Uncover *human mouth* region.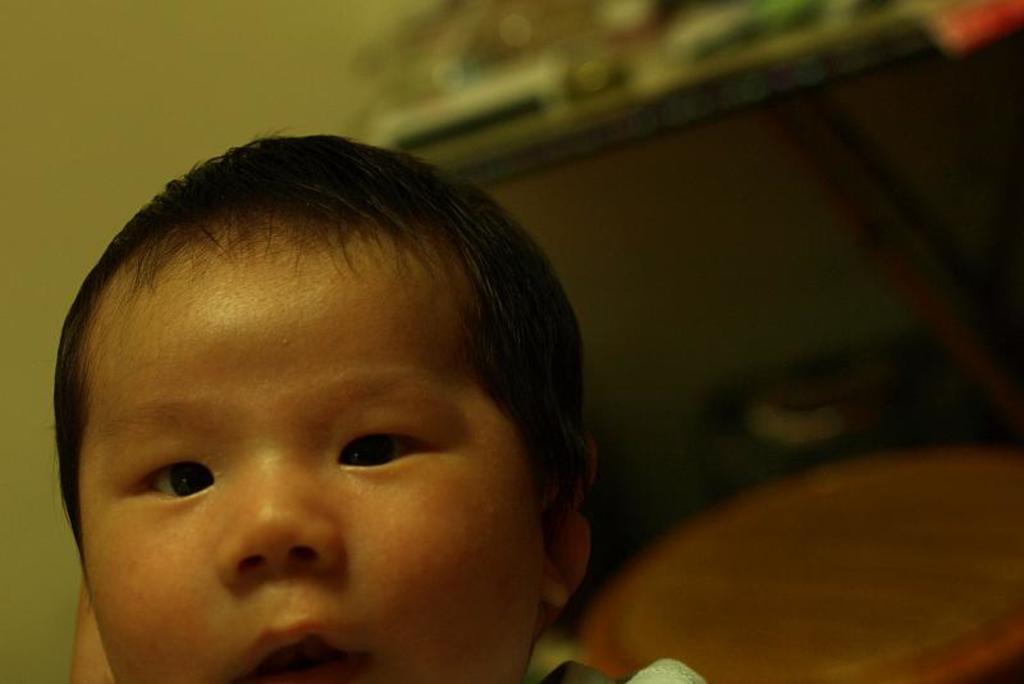
Uncovered: detection(237, 619, 372, 683).
